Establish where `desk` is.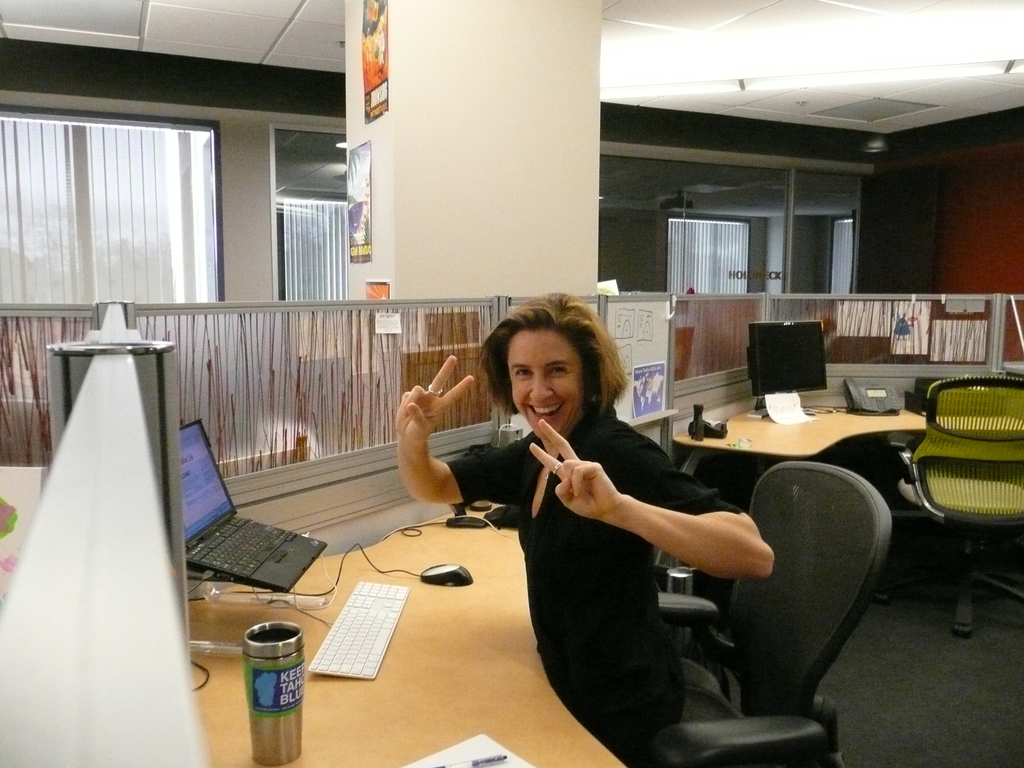
Established at BBox(189, 504, 626, 767).
